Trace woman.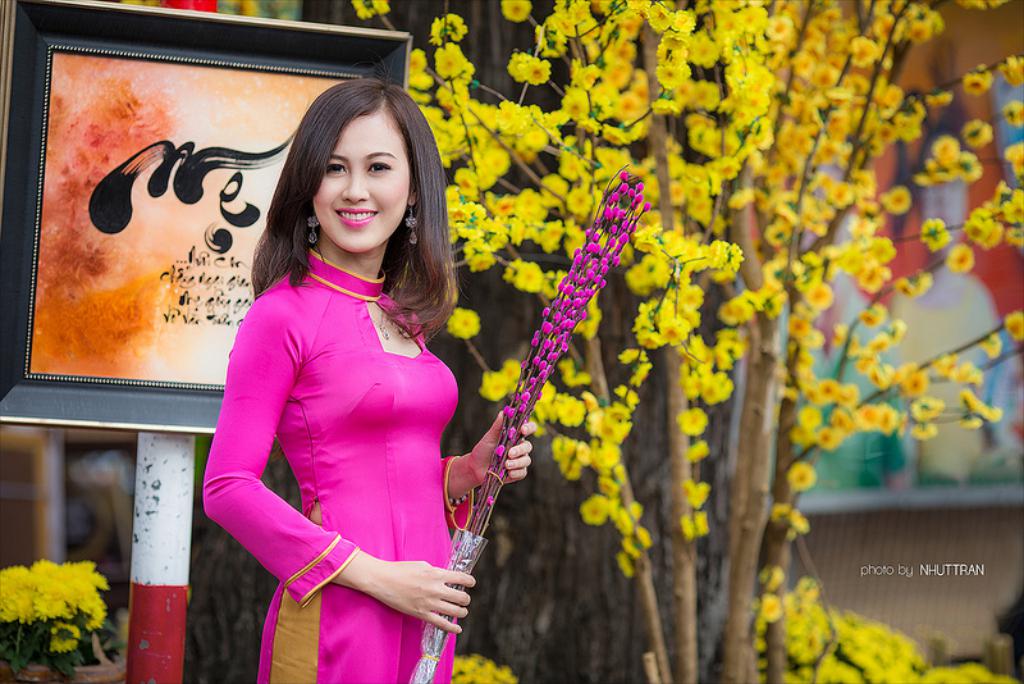
Traced to (left=200, top=81, right=540, bottom=683).
